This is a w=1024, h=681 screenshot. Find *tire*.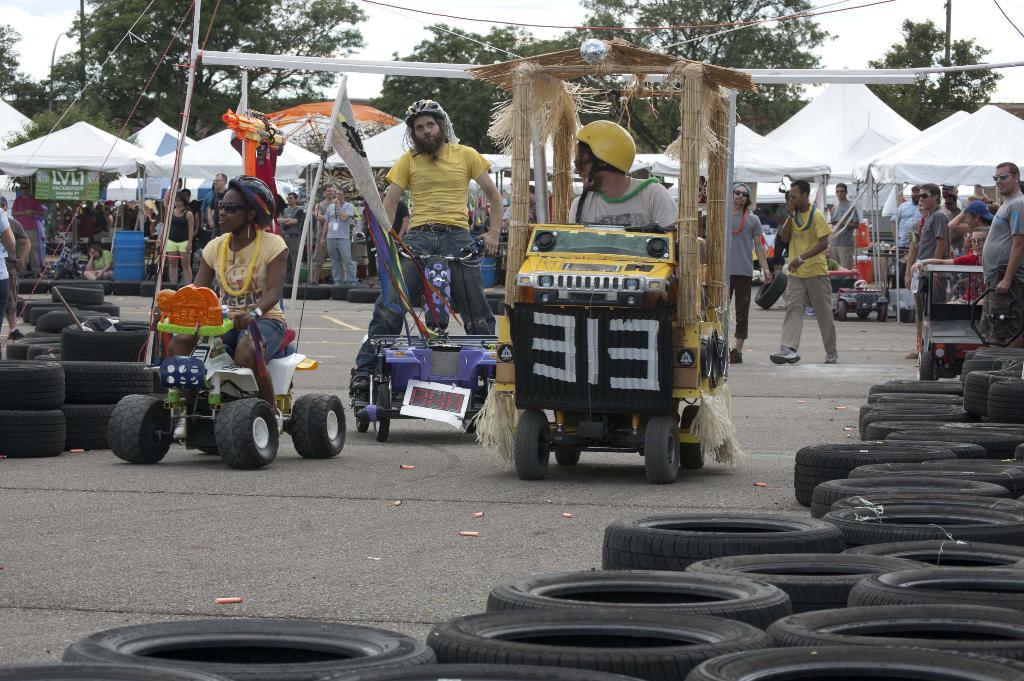
Bounding box: rect(332, 283, 367, 298).
